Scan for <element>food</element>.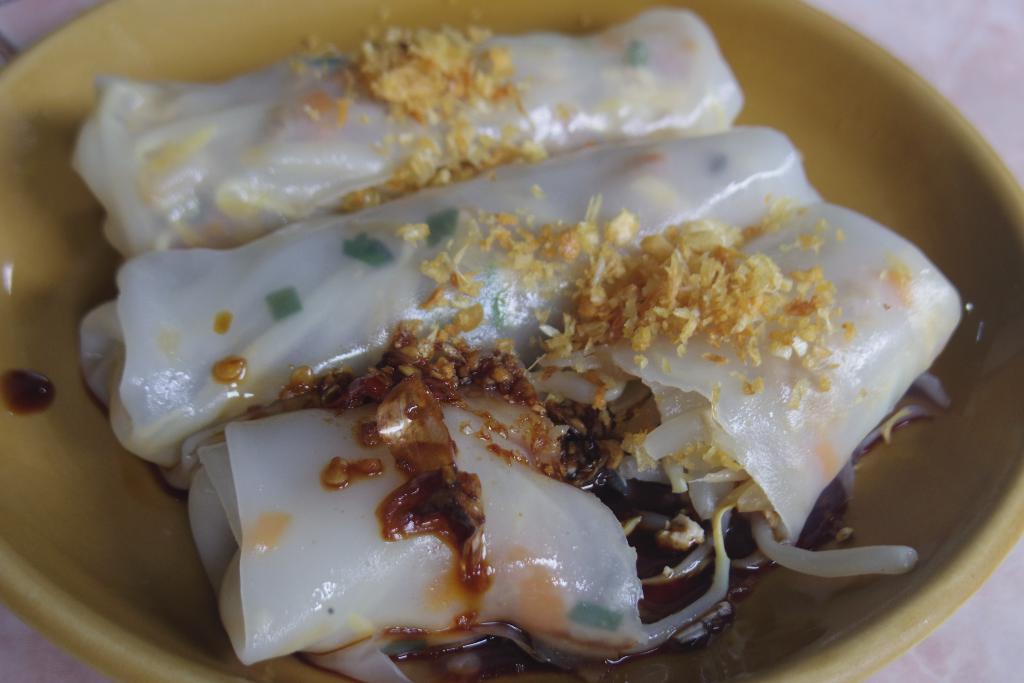
Scan result: (127, 58, 1003, 626).
